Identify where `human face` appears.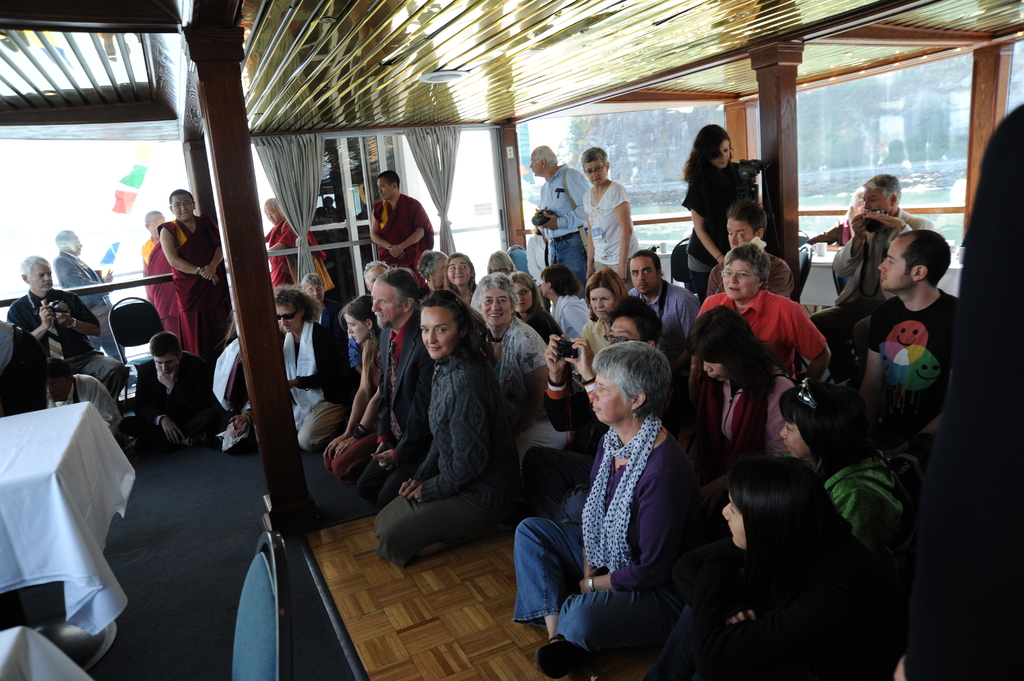
Appears at <box>155,360,178,377</box>.
